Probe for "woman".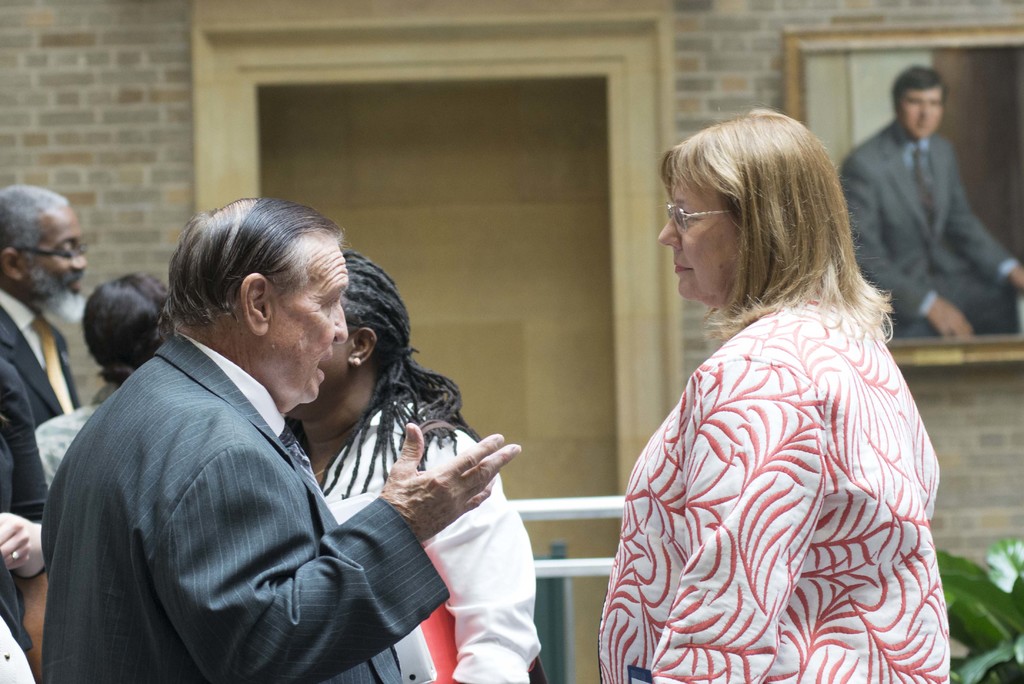
Probe result: (left=596, top=118, right=956, bottom=683).
